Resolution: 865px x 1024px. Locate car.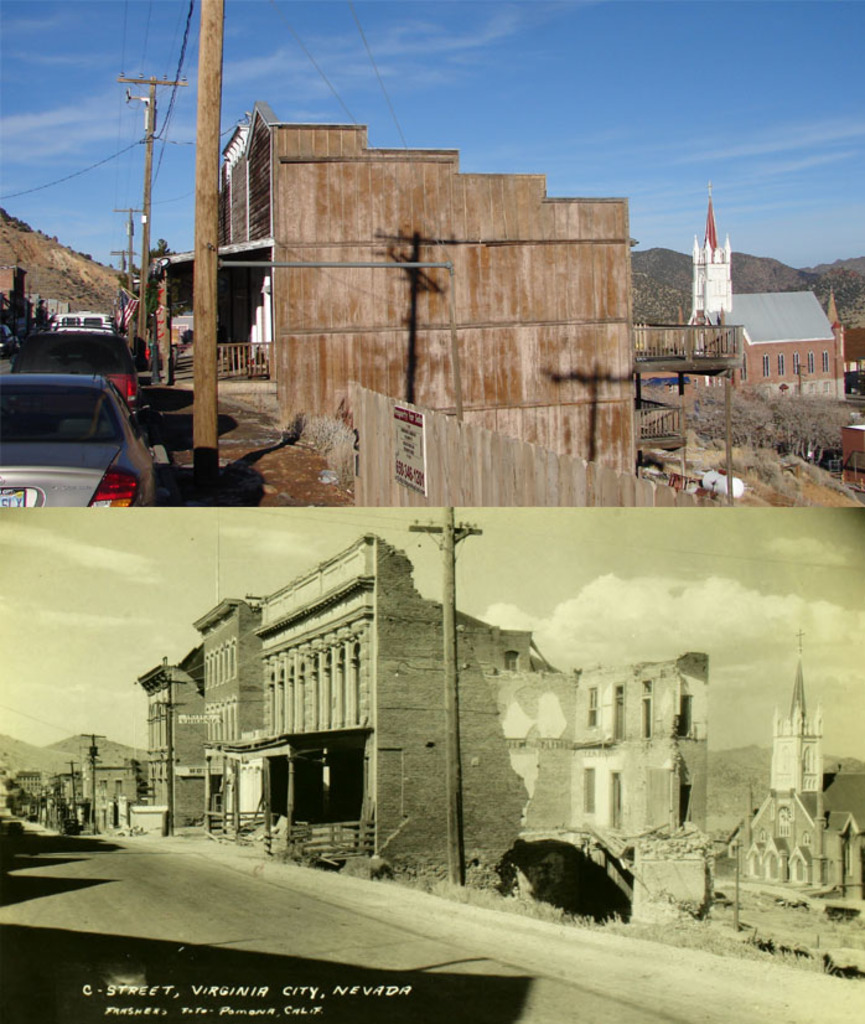
bbox=[0, 373, 162, 507].
